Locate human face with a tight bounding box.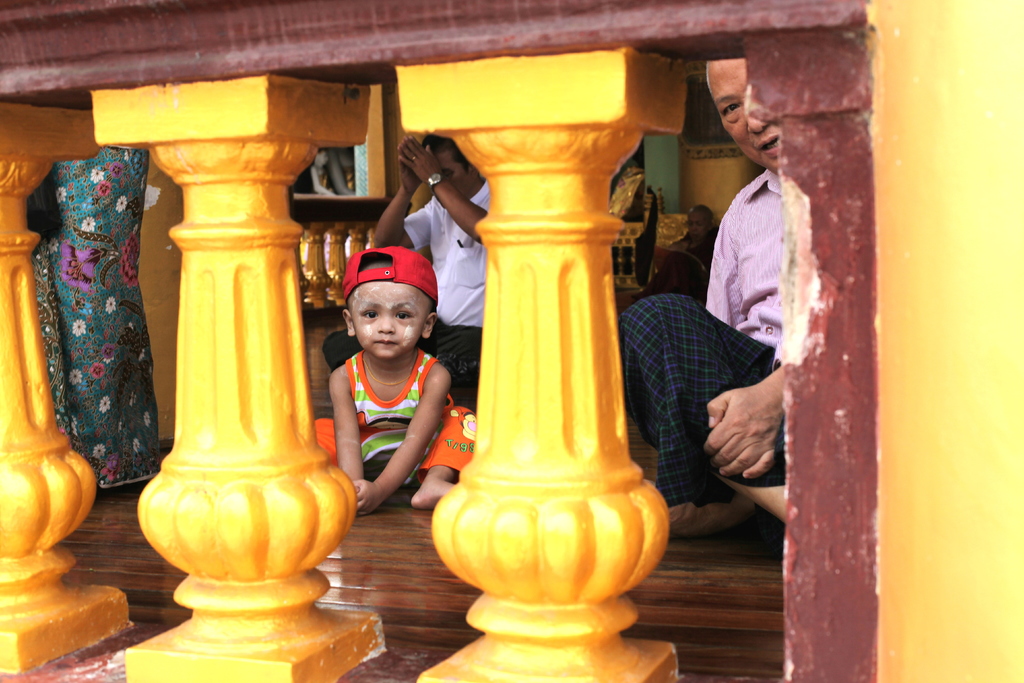
region(707, 54, 781, 176).
